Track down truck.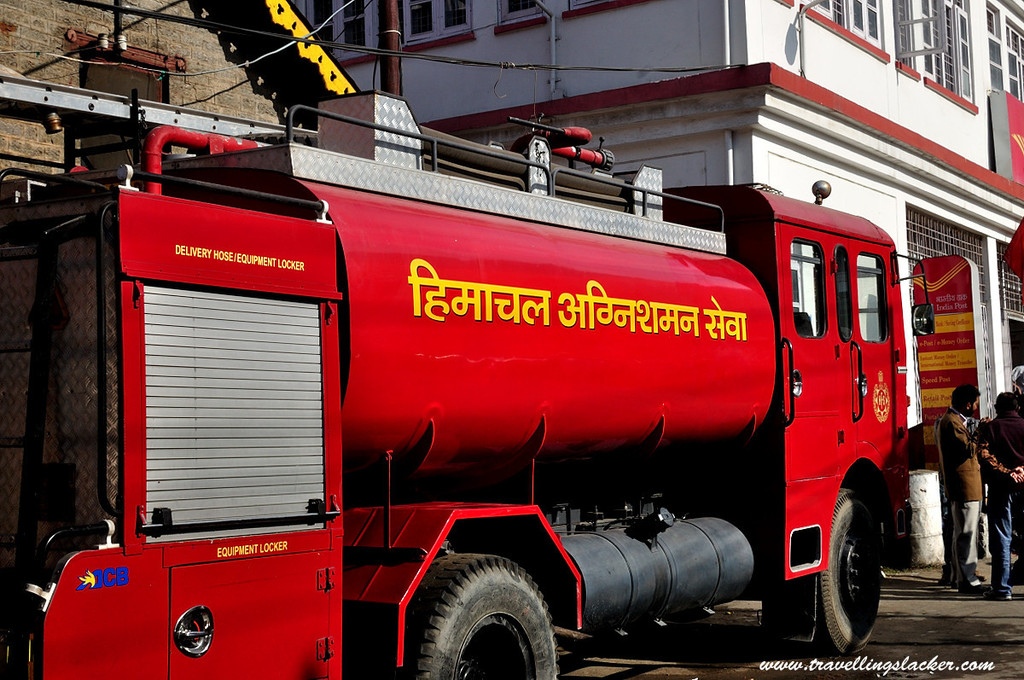
Tracked to 0,0,912,679.
